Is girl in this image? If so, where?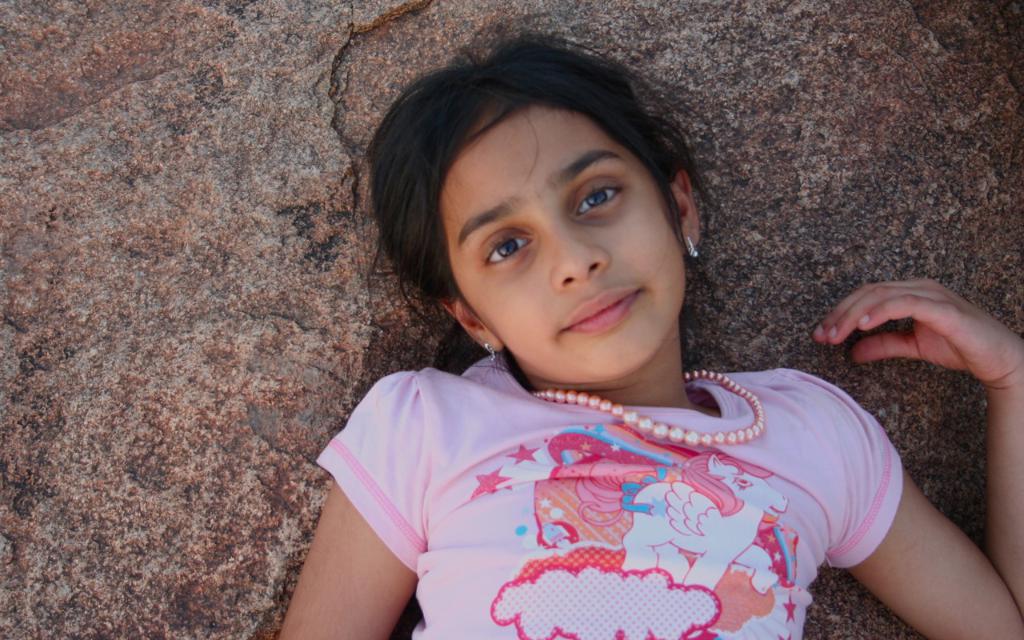
Yes, at left=278, top=6, right=1023, bottom=639.
